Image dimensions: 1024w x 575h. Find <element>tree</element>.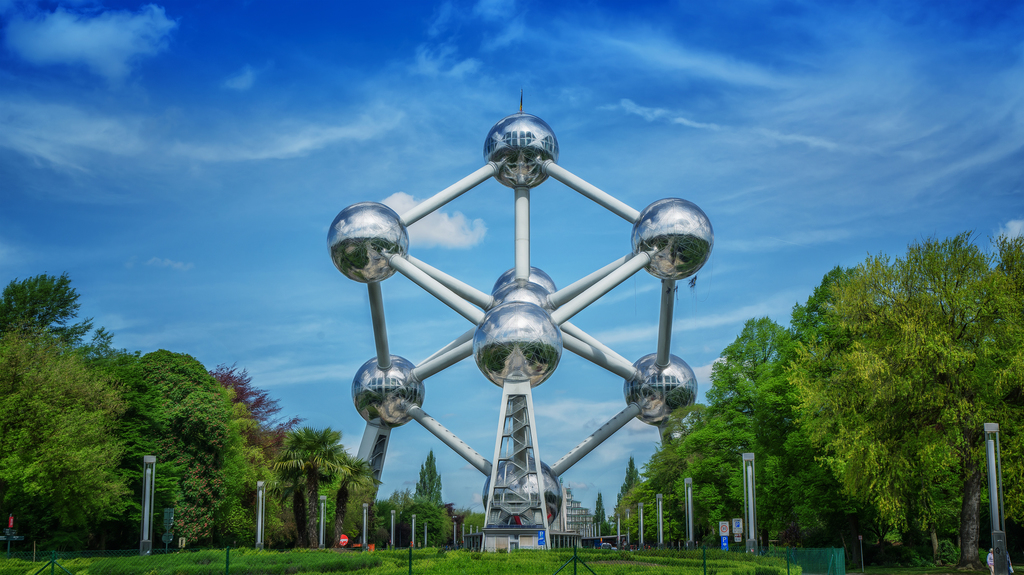
<box>773,259,886,369</box>.
